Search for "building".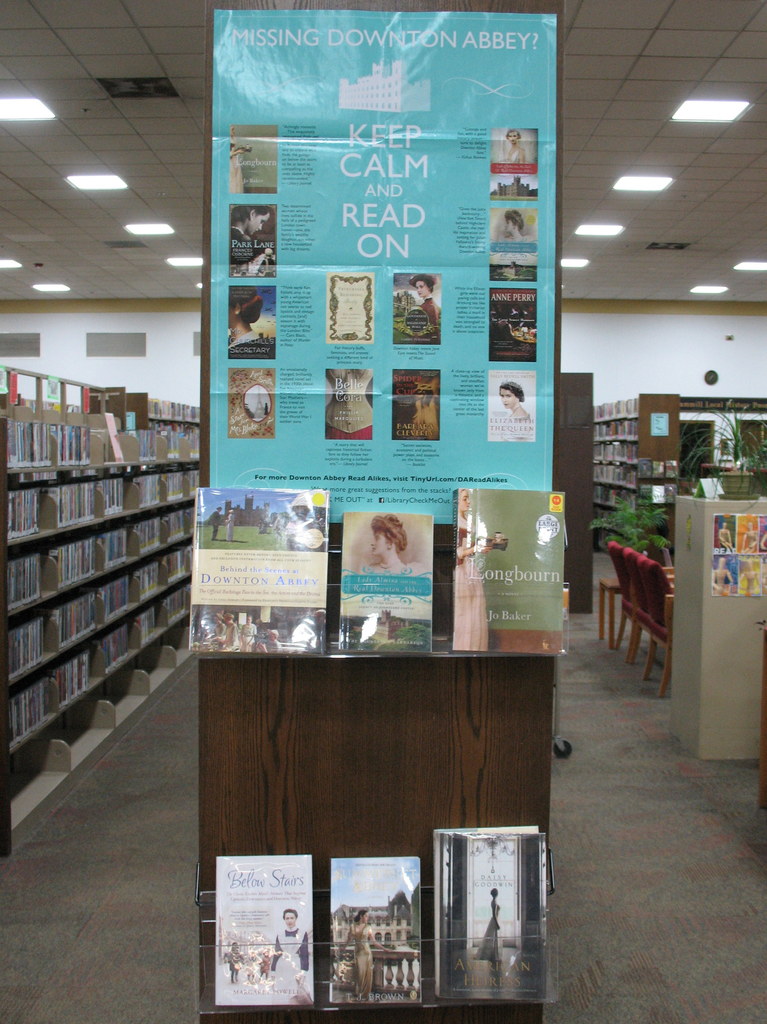
Found at bbox=(0, 0, 766, 1023).
